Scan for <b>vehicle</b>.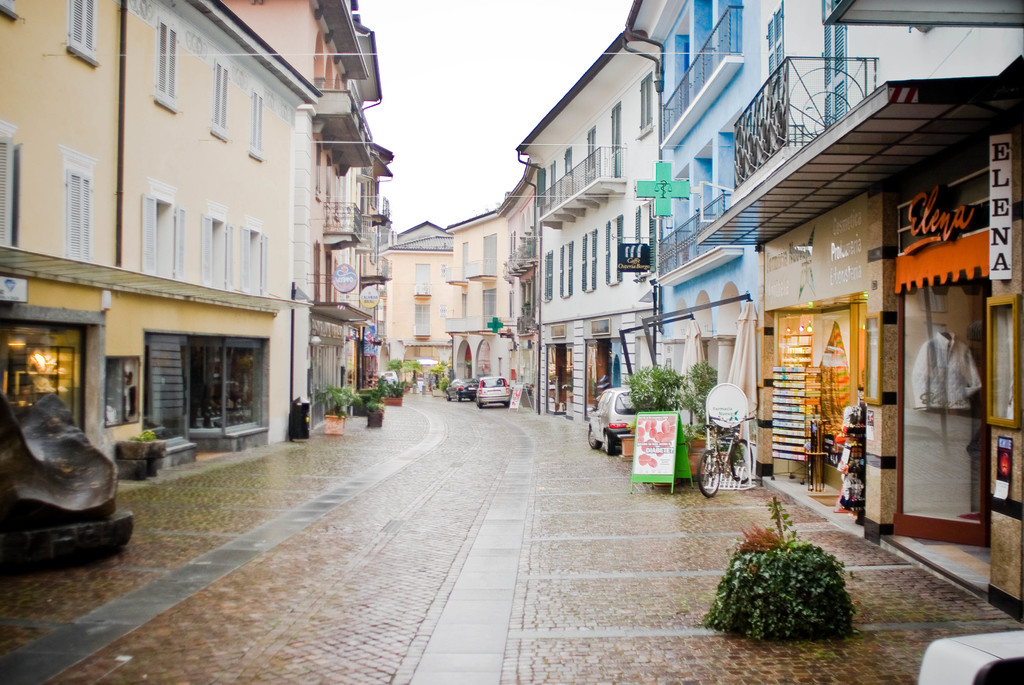
Scan result: [left=582, top=386, right=641, bottom=460].
